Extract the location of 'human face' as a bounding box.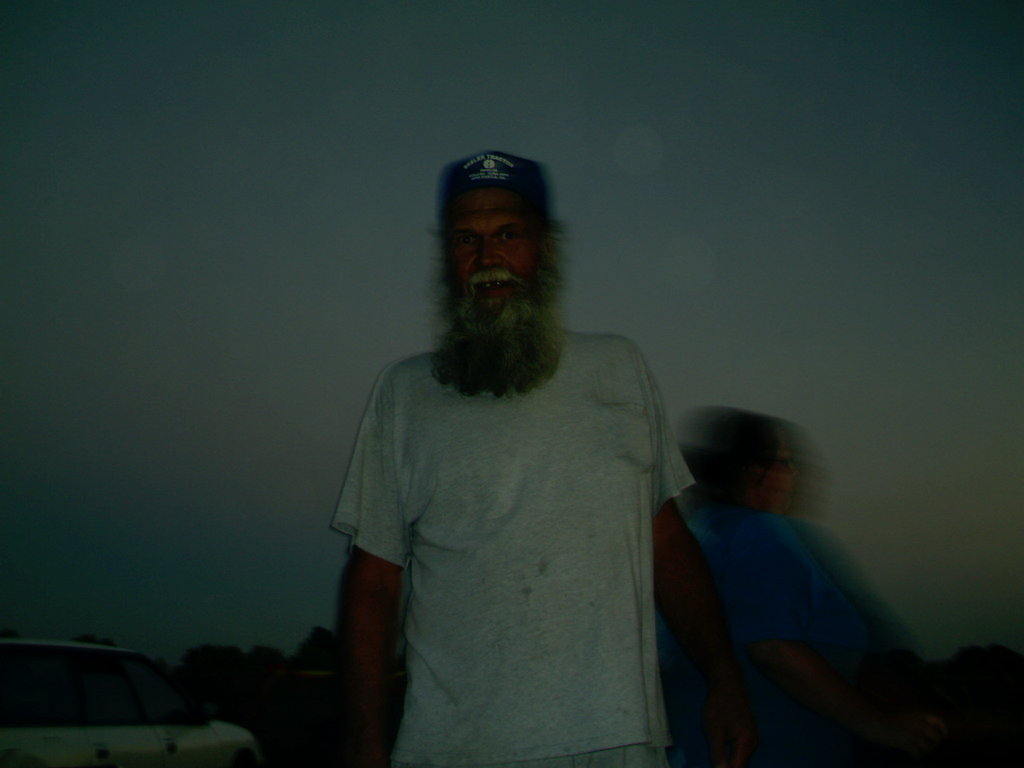
bbox=[452, 180, 540, 300].
